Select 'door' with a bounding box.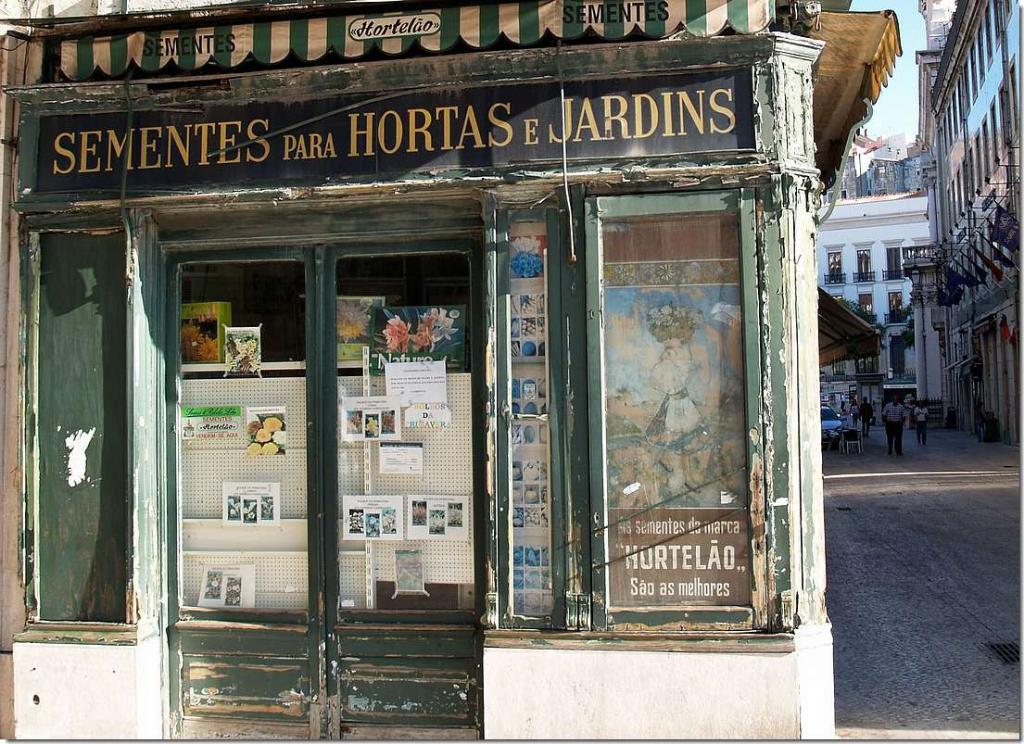
crop(158, 251, 475, 743).
